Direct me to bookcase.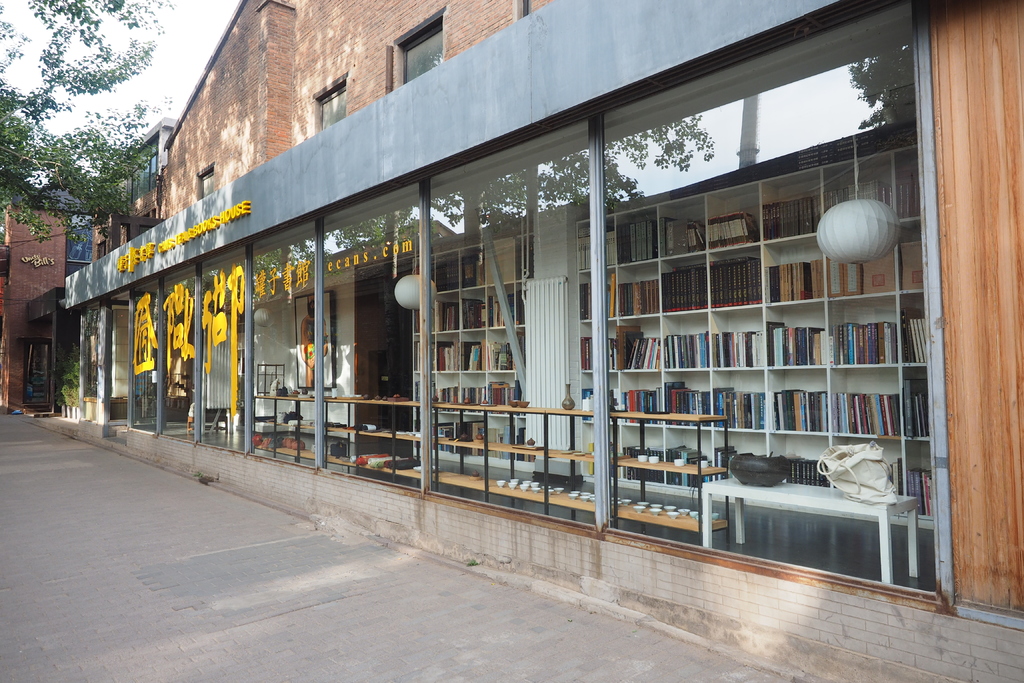
Direction: region(409, 231, 534, 473).
